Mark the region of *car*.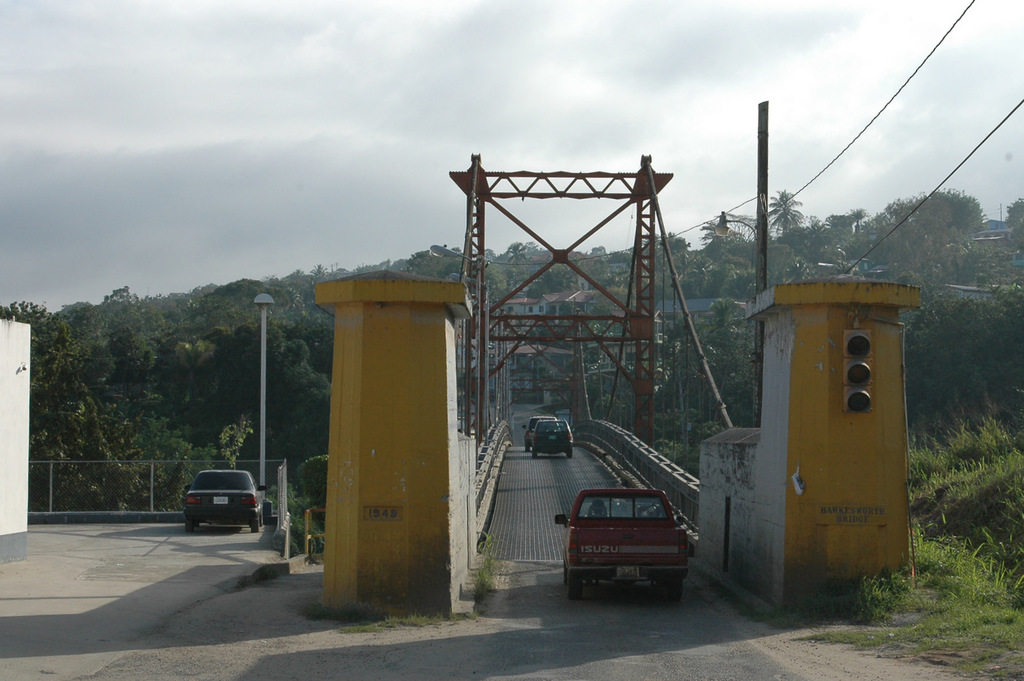
Region: region(561, 476, 702, 610).
